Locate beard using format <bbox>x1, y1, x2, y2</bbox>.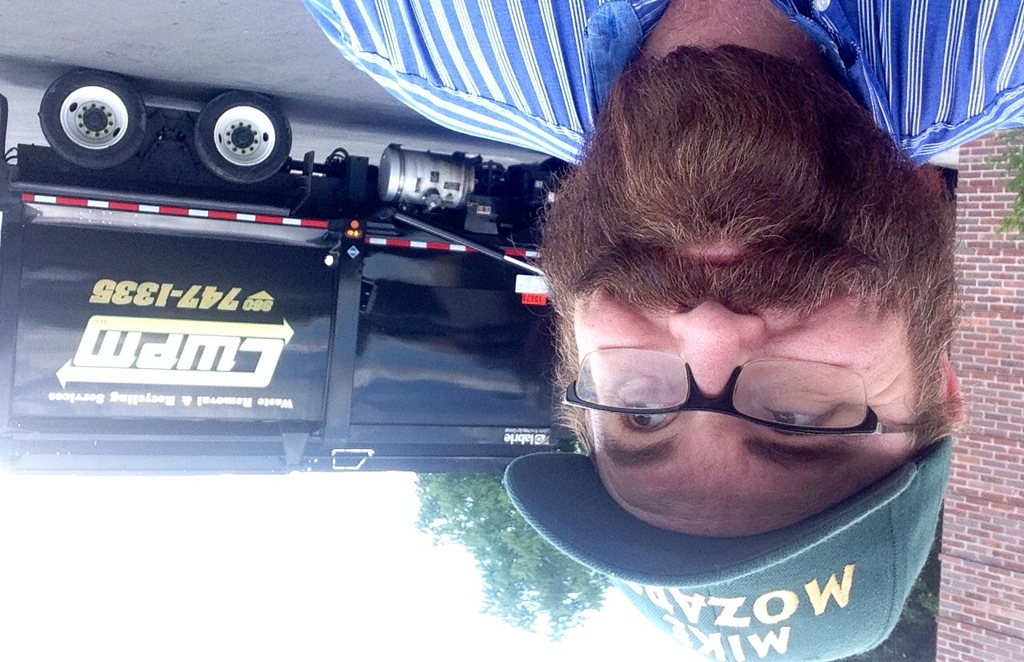
<bbox>539, 35, 966, 362</bbox>.
